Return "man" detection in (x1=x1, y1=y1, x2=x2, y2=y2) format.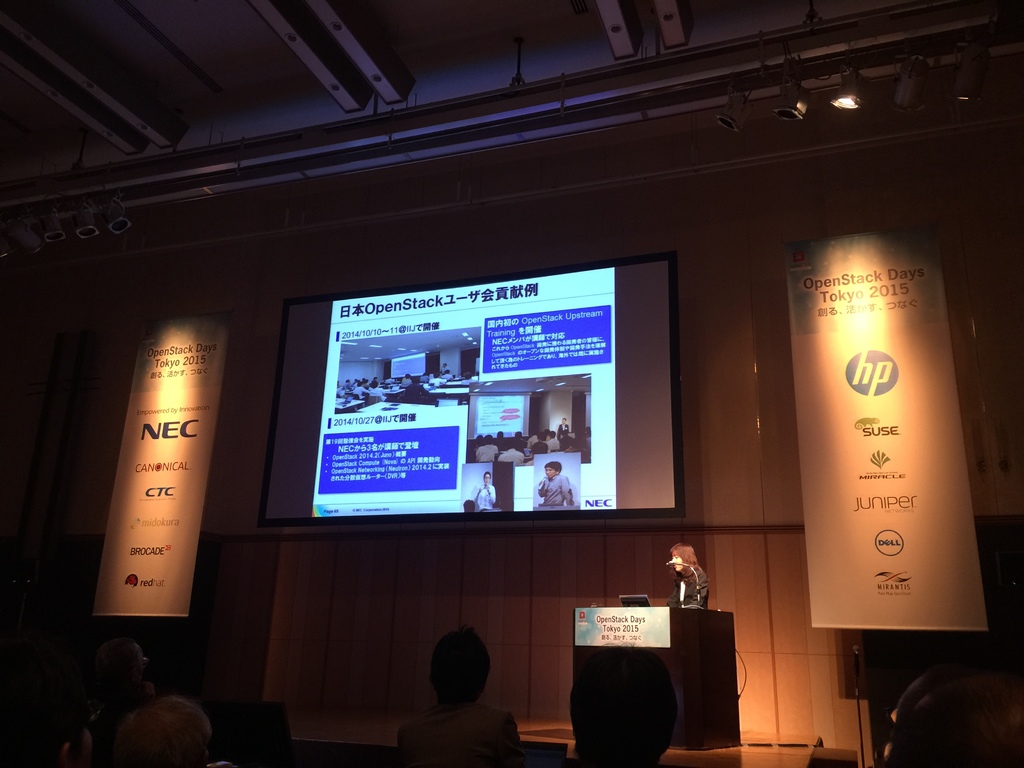
(x1=475, y1=436, x2=499, y2=464).
